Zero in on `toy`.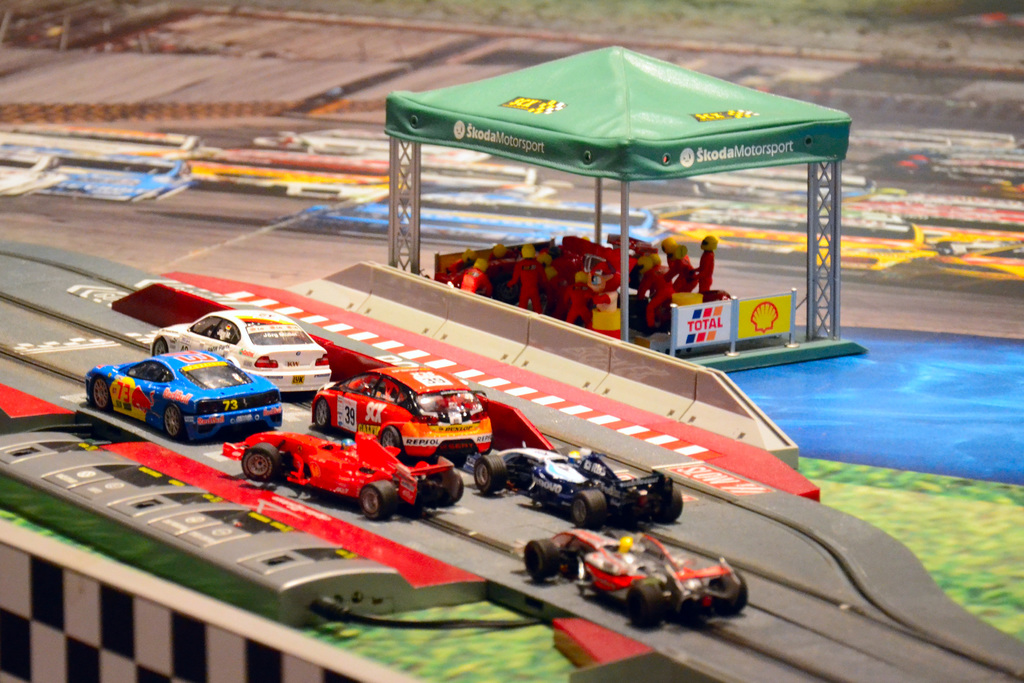
Zeroed in: {"left": 79, "top": 336, "right": 287, "bottom": 452}.
